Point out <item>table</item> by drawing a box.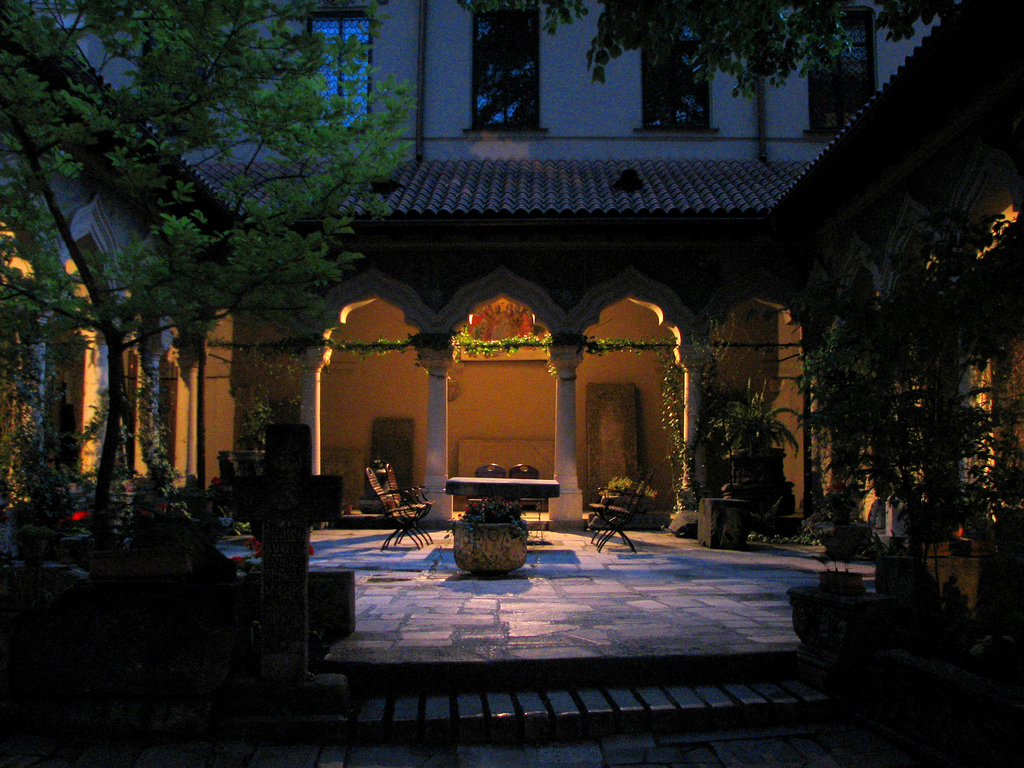
detection(443, 471, 563, 550).
